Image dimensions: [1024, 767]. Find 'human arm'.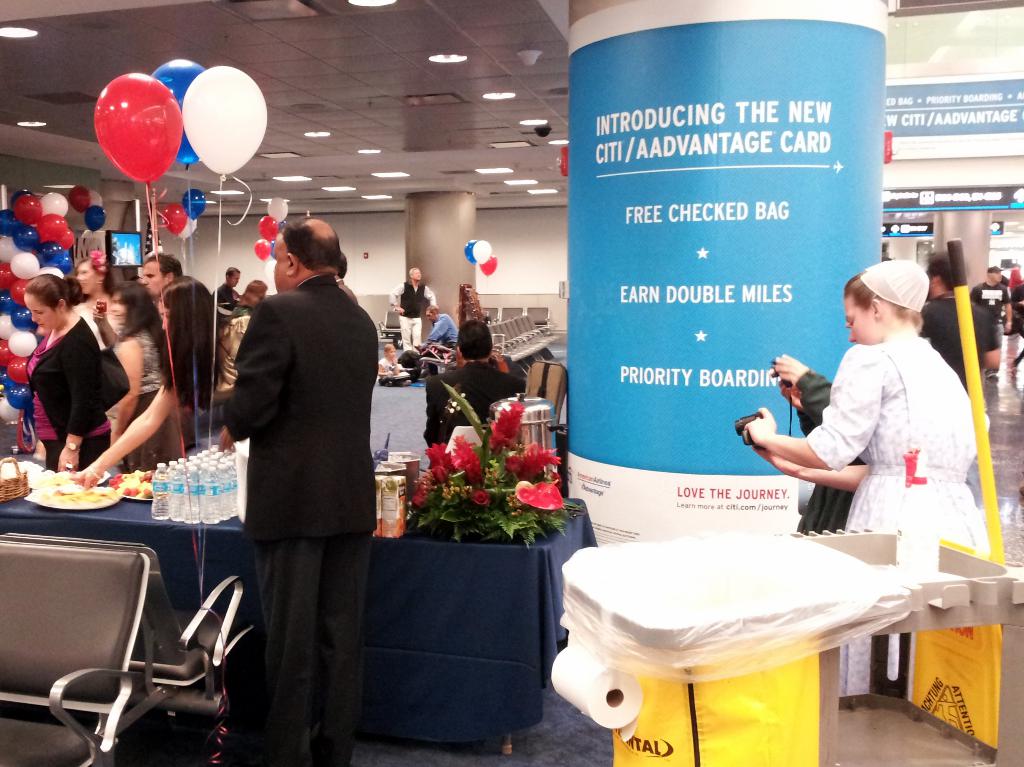
locate(208, 294, 287, 458).
